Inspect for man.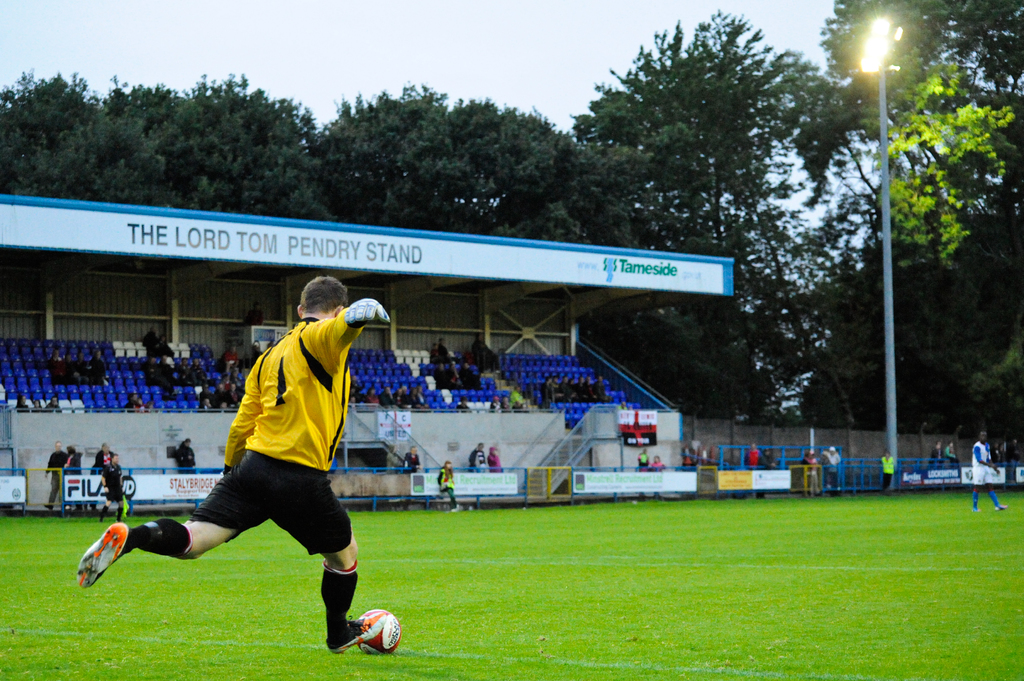
Inspection: left=59, top=353, right=79, bottom=387.
